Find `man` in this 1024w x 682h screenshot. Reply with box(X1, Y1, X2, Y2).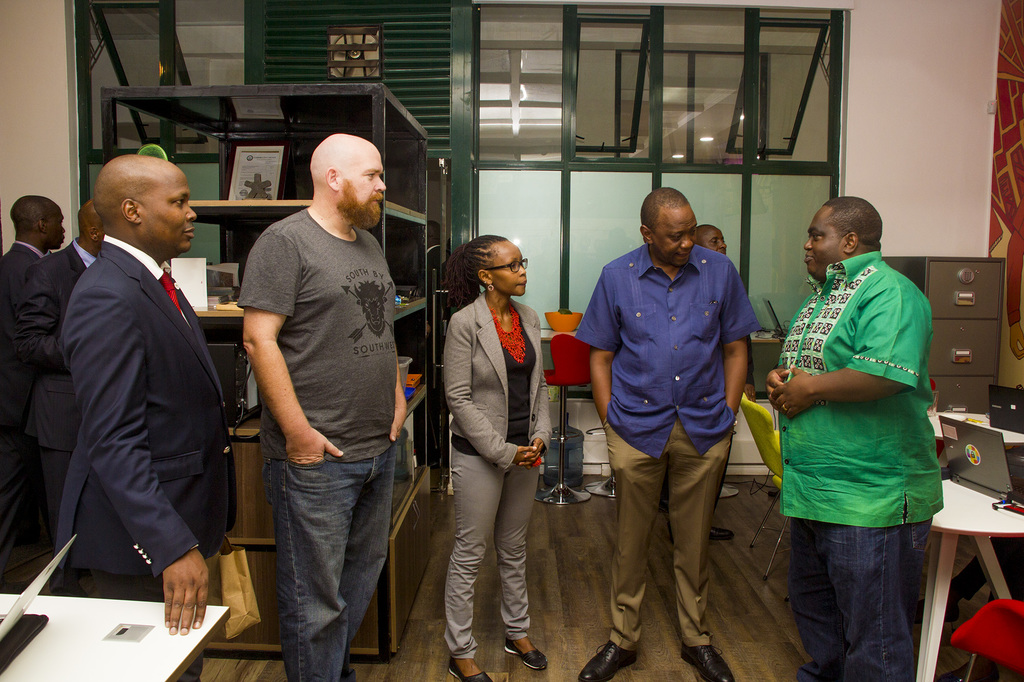
box(6, 204, 113, 565).
